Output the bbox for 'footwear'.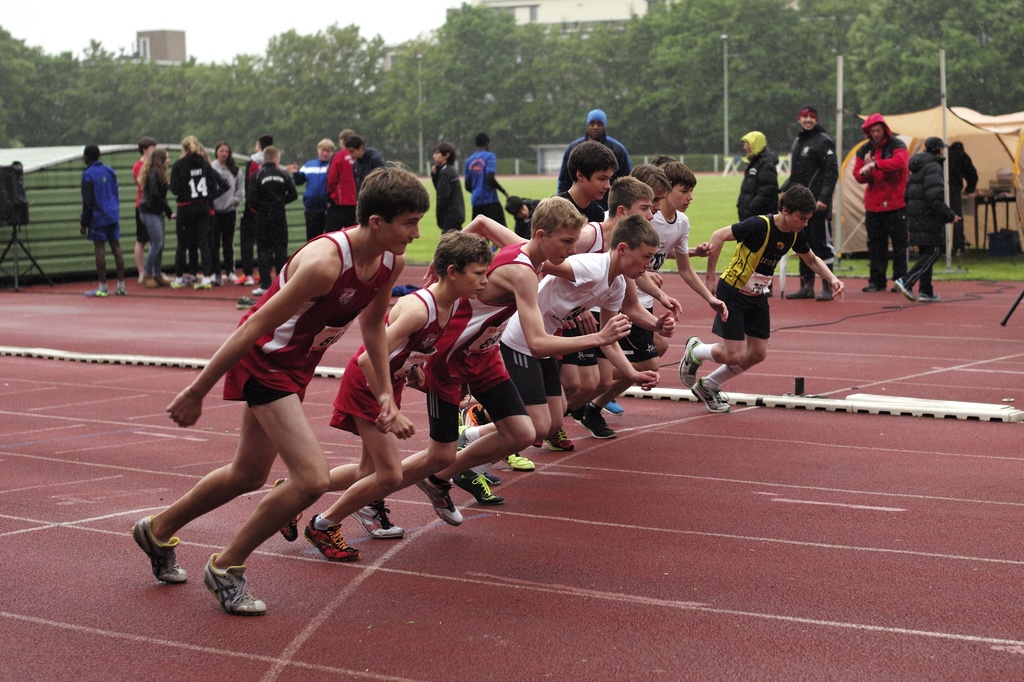
458, 468, 502, 506.
